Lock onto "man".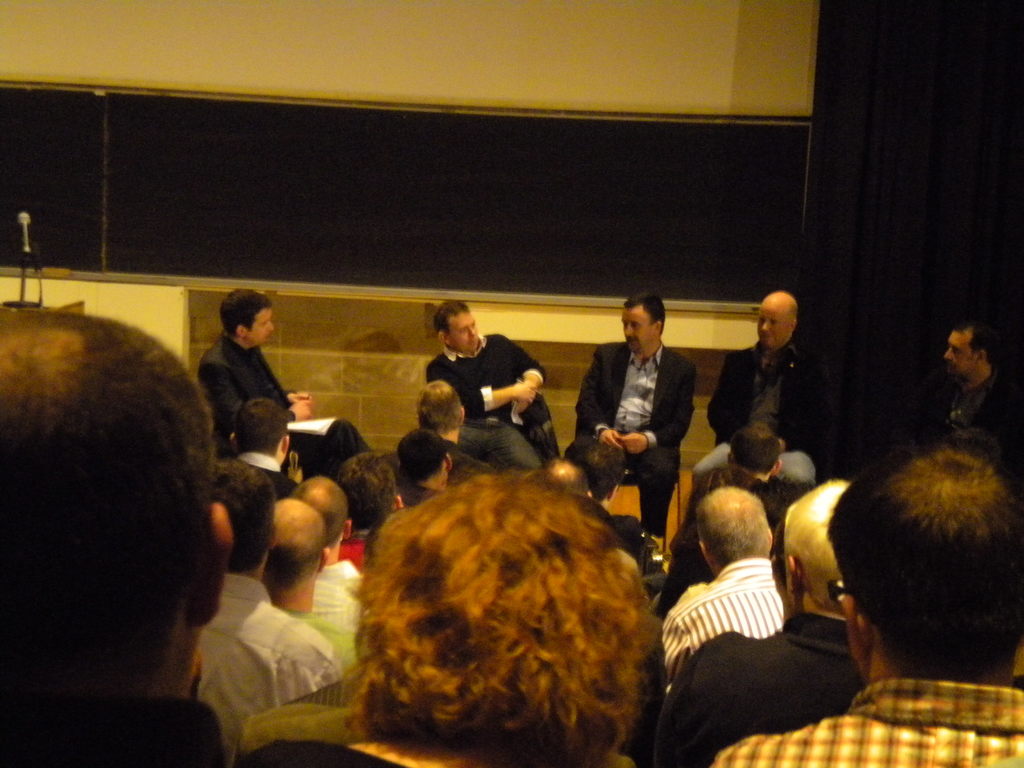
Locked: pyautogui.locateOnScreen(582, 301, 704, 533).
